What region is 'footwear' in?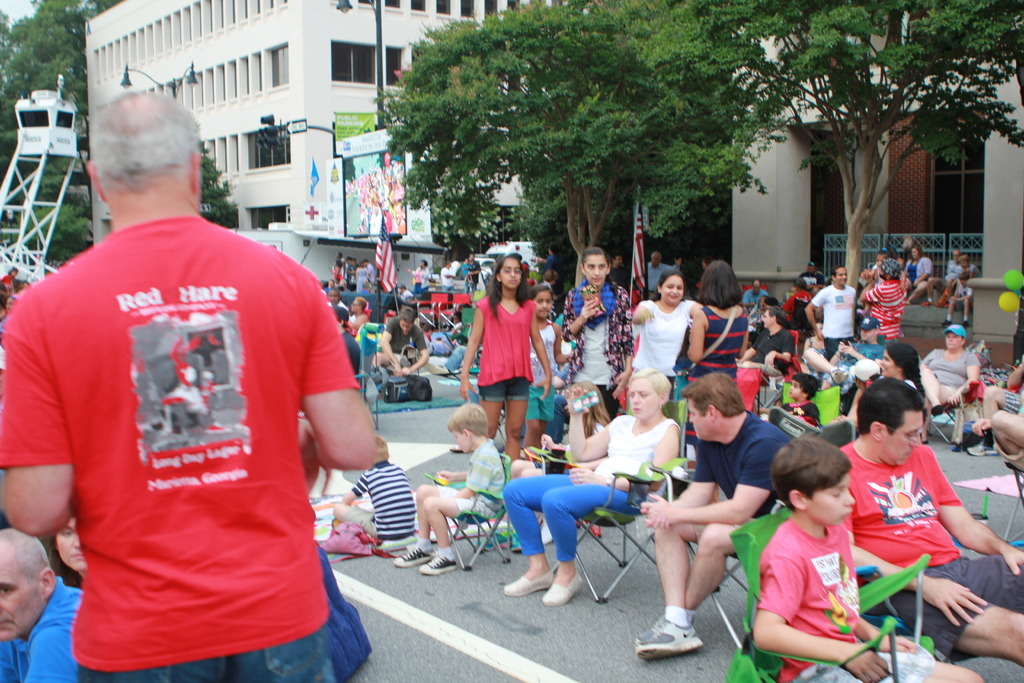
<region>538, 523, 557, 548</region>.
